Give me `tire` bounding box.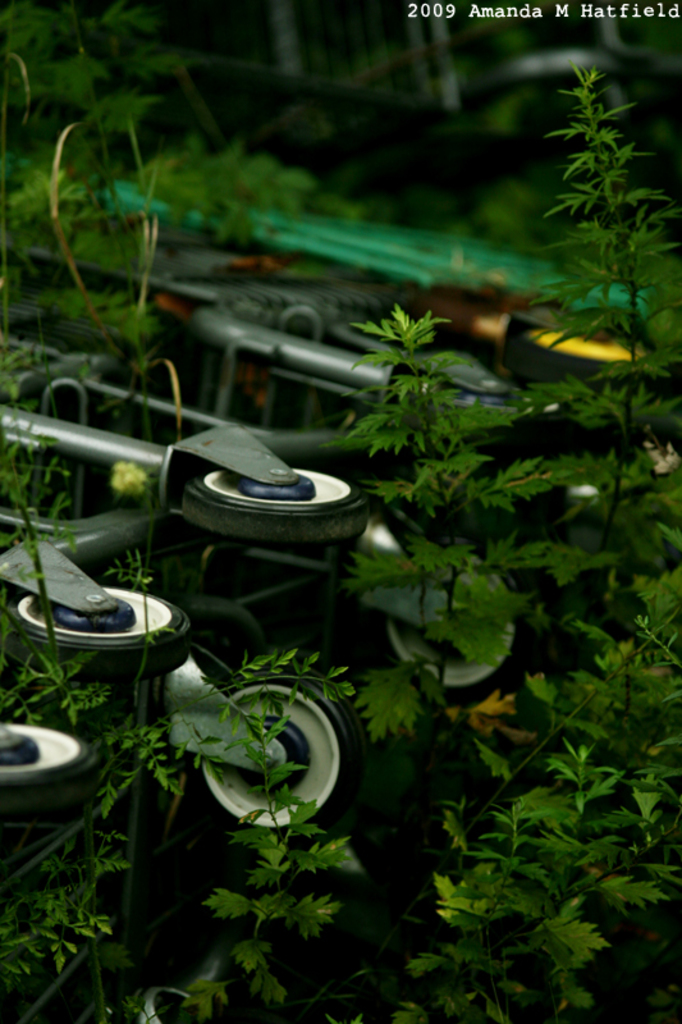
left=398, top=383, right=576, bottom=436.
